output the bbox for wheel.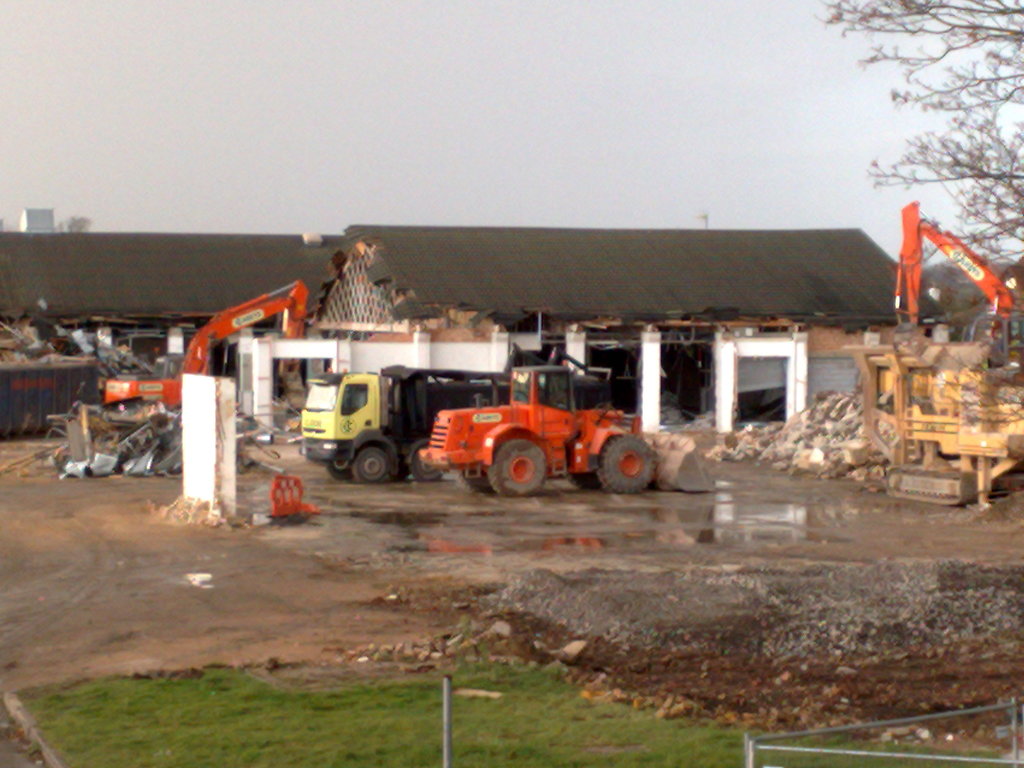
box=[456, 467, 494, 495].
